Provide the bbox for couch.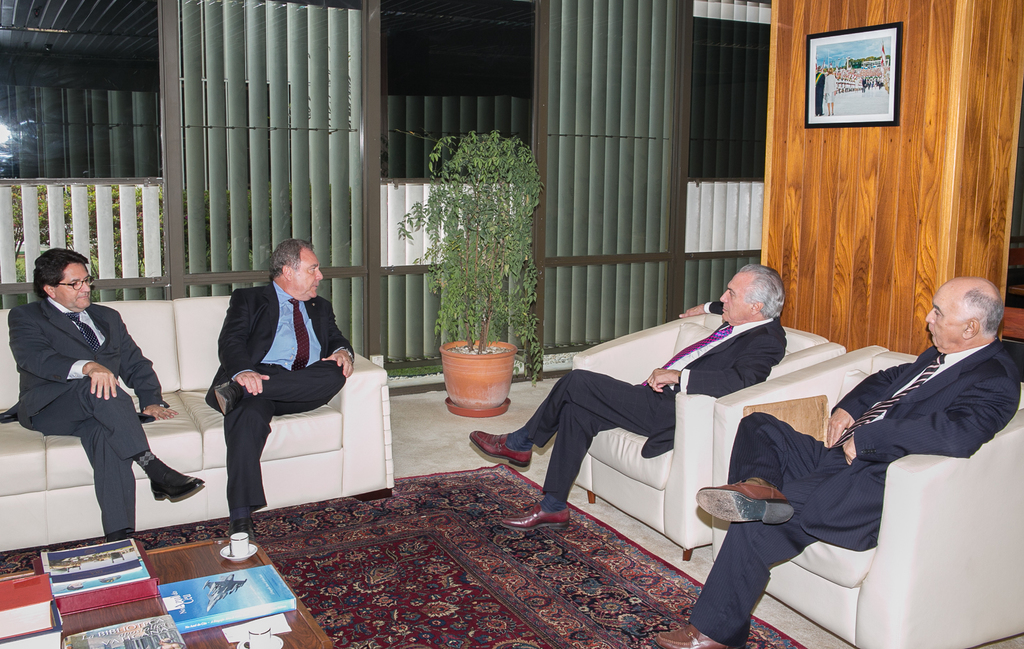
left=711, top=341, right=1023, bottom=647.
